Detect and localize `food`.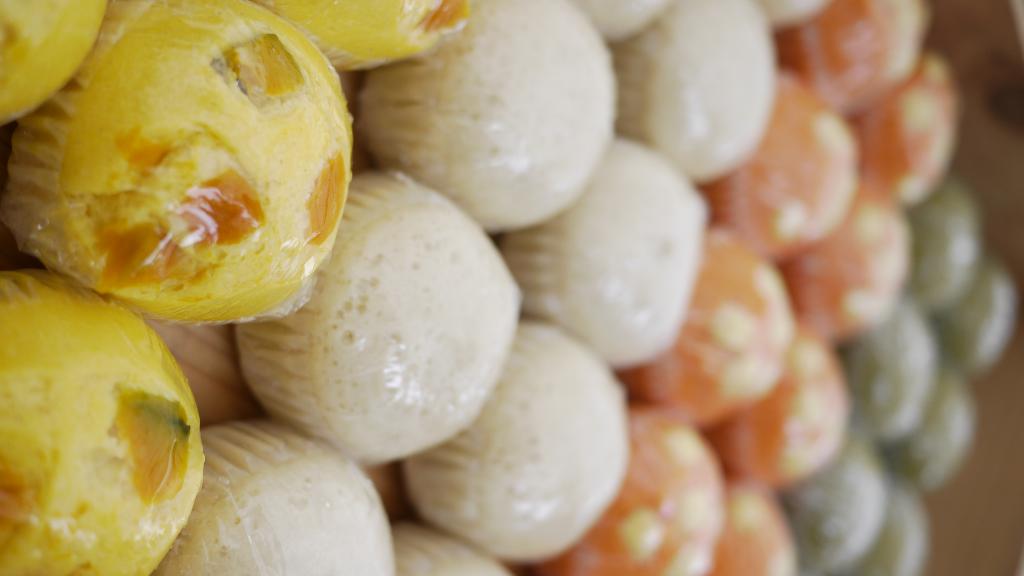
Localized at bbox=[761, 0, 829, 30].
